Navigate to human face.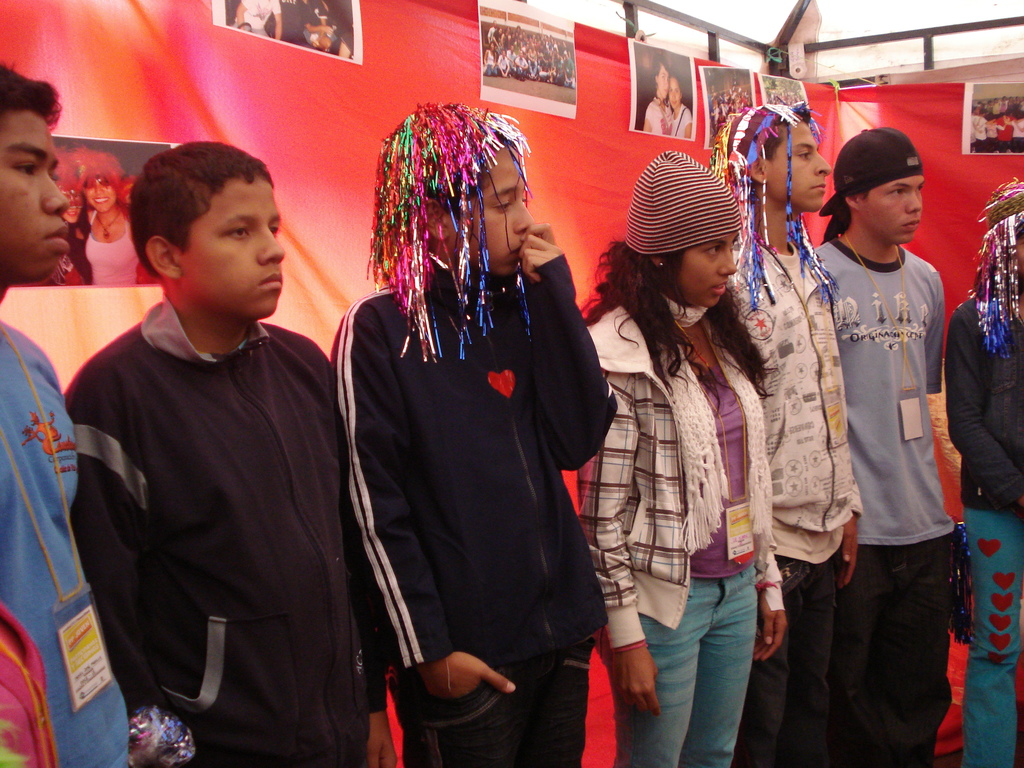
Navigation target: 0 113 68 278.
